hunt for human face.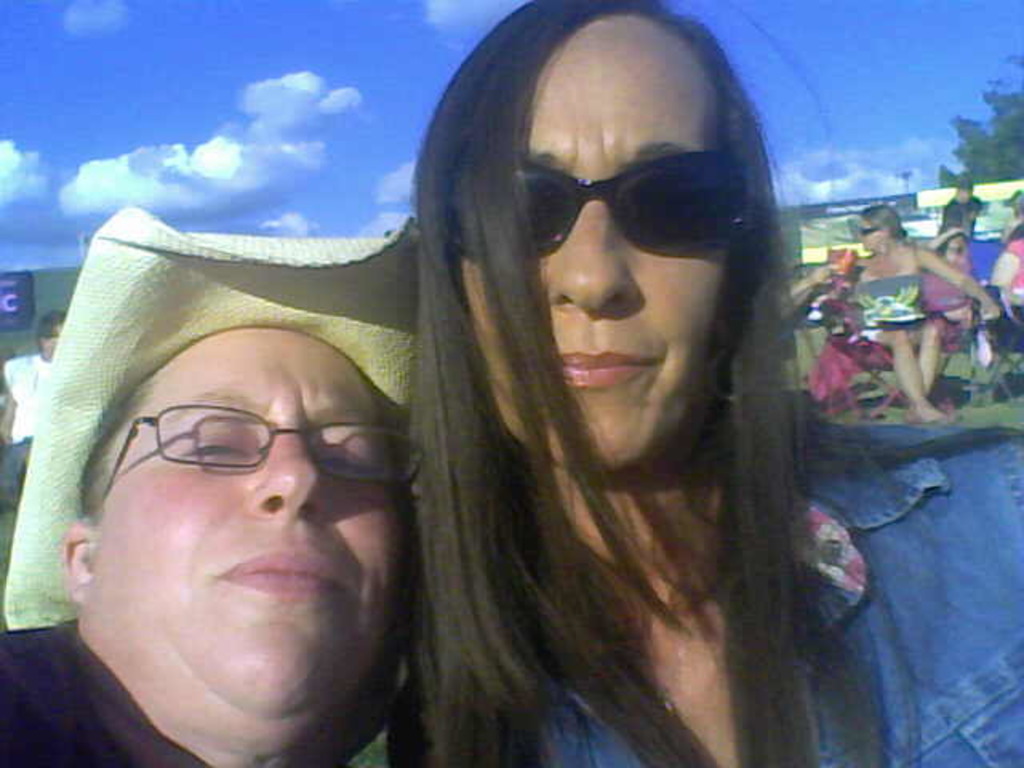
Hunted down at 856,214,882,254.
